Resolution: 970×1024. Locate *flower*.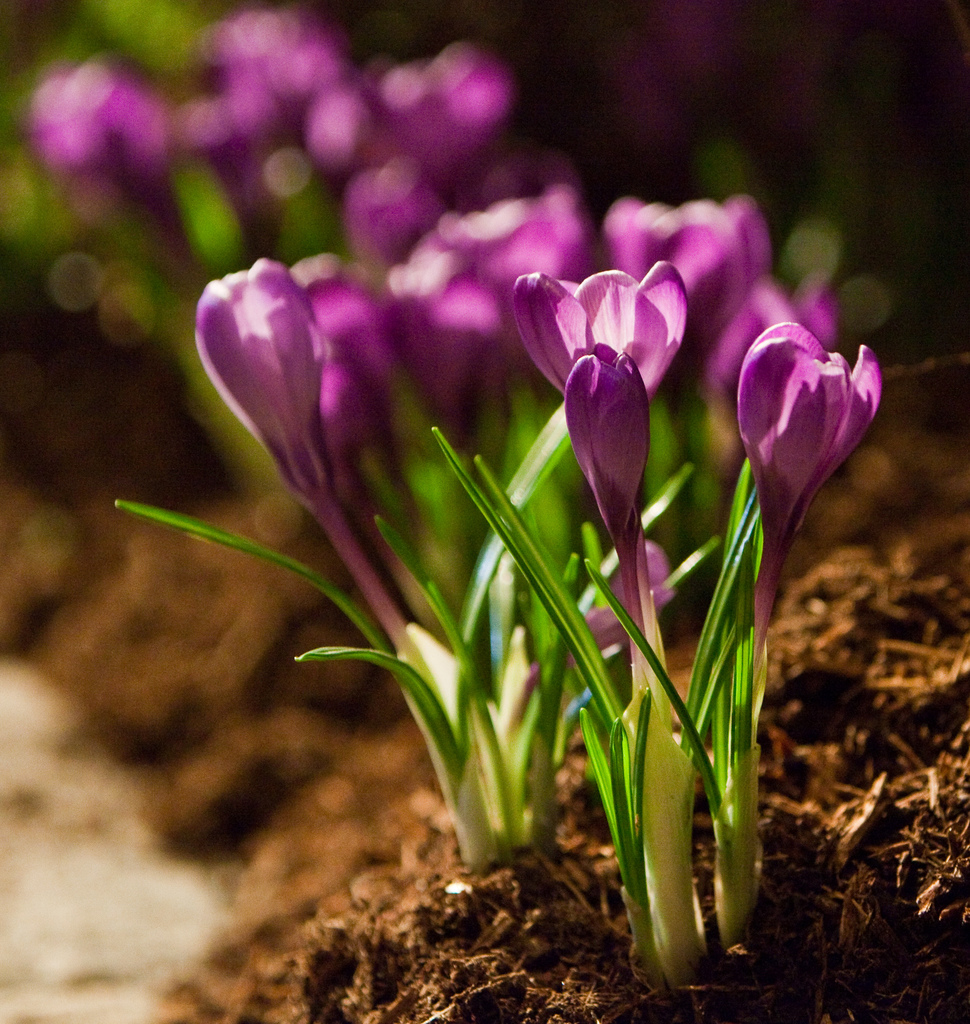
bbox=(747, 307, 899, 520).
